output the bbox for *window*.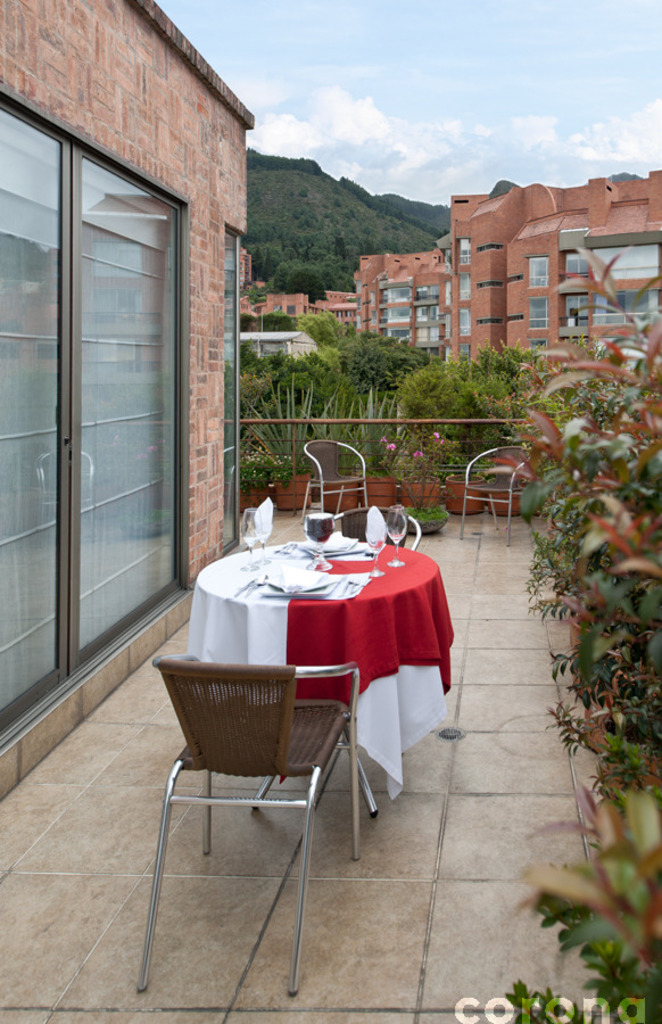
222:228:241:552.
